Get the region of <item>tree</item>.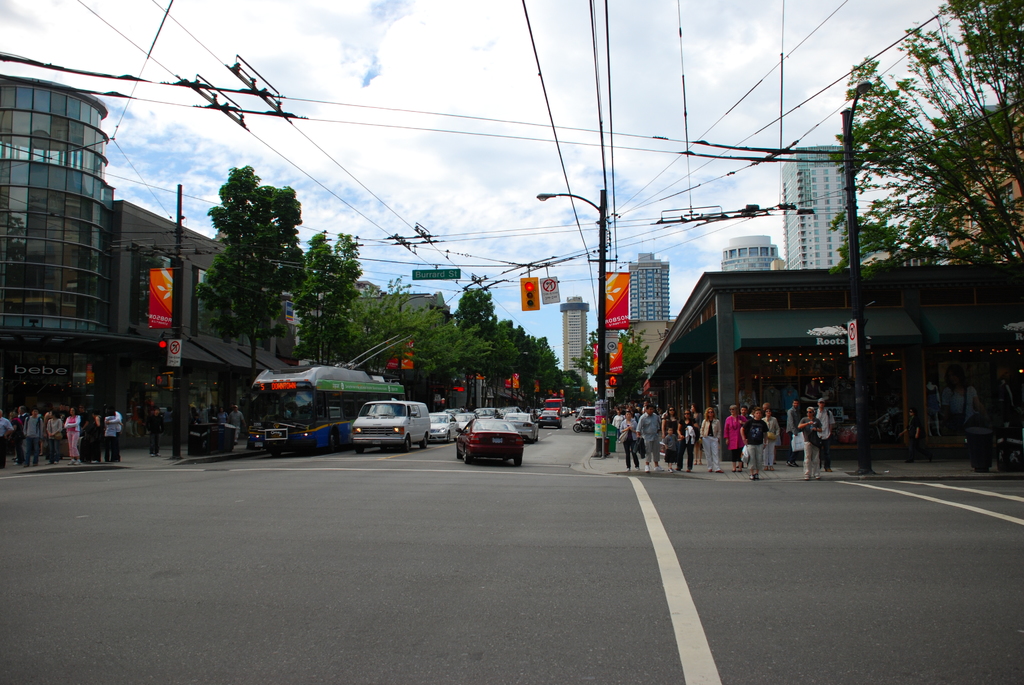
Rect(198, 164, 305, 421).
